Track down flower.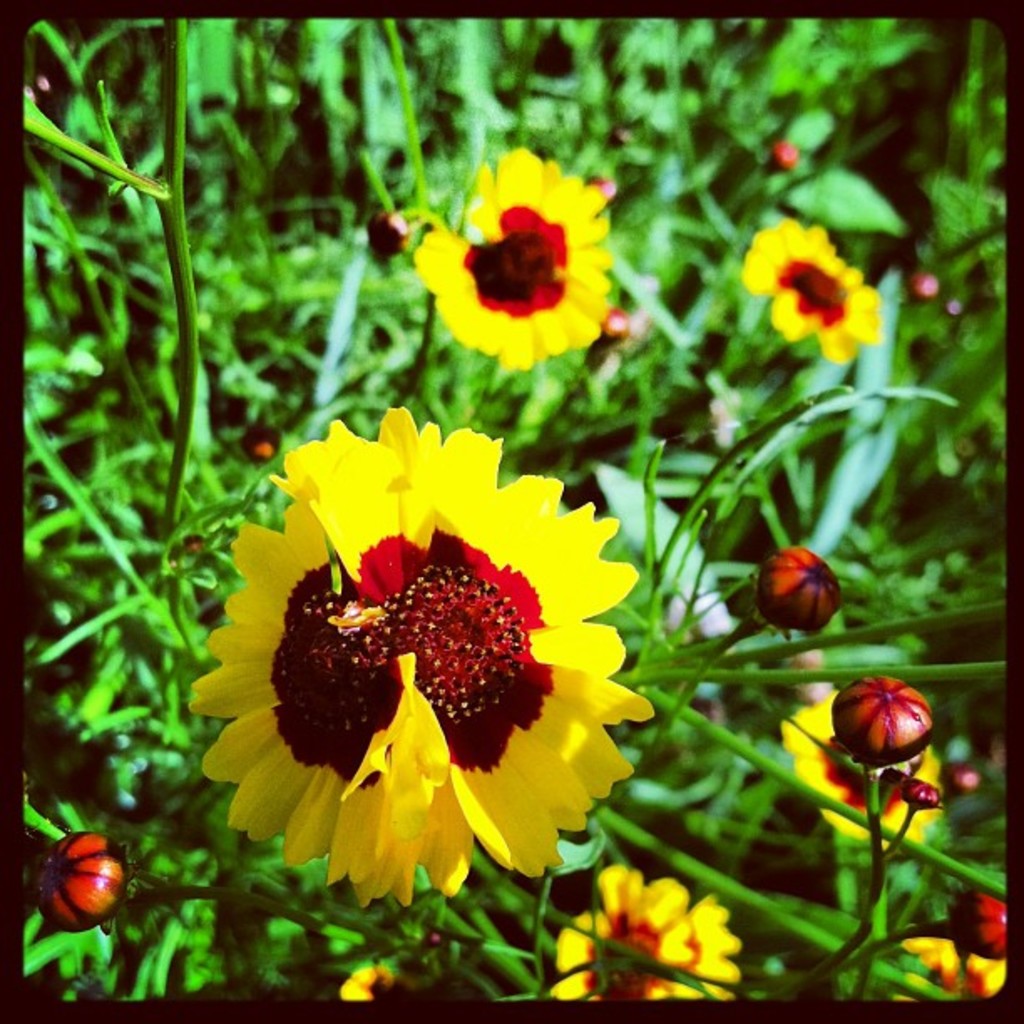
Tracked to Rect(748, 214, 893, 370).
